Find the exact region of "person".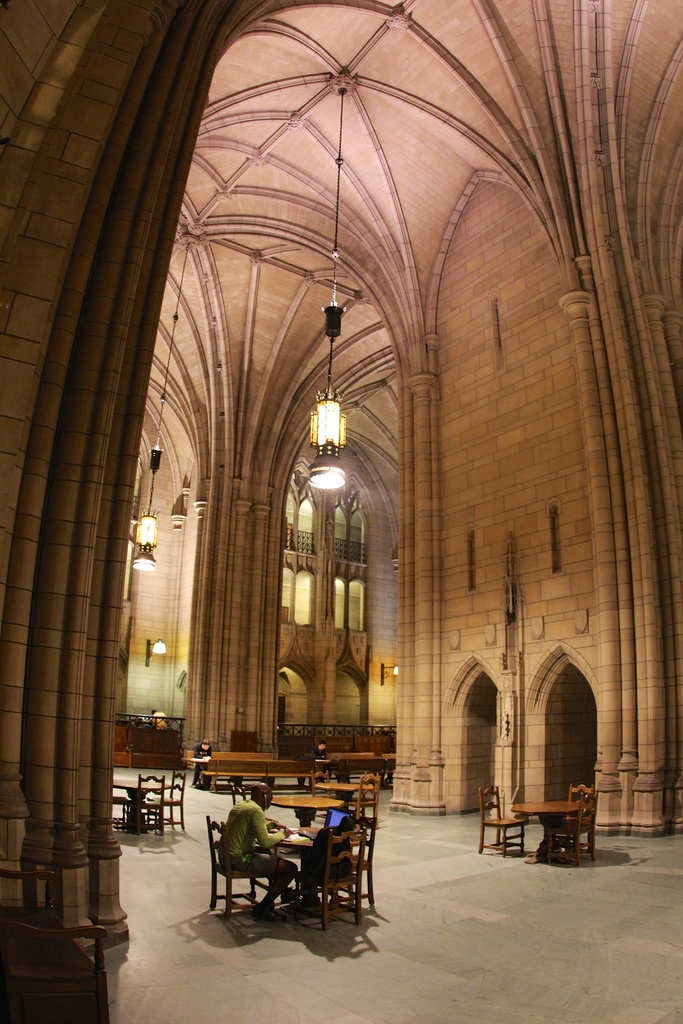
Exact region: (192, 737, 213, 786).
